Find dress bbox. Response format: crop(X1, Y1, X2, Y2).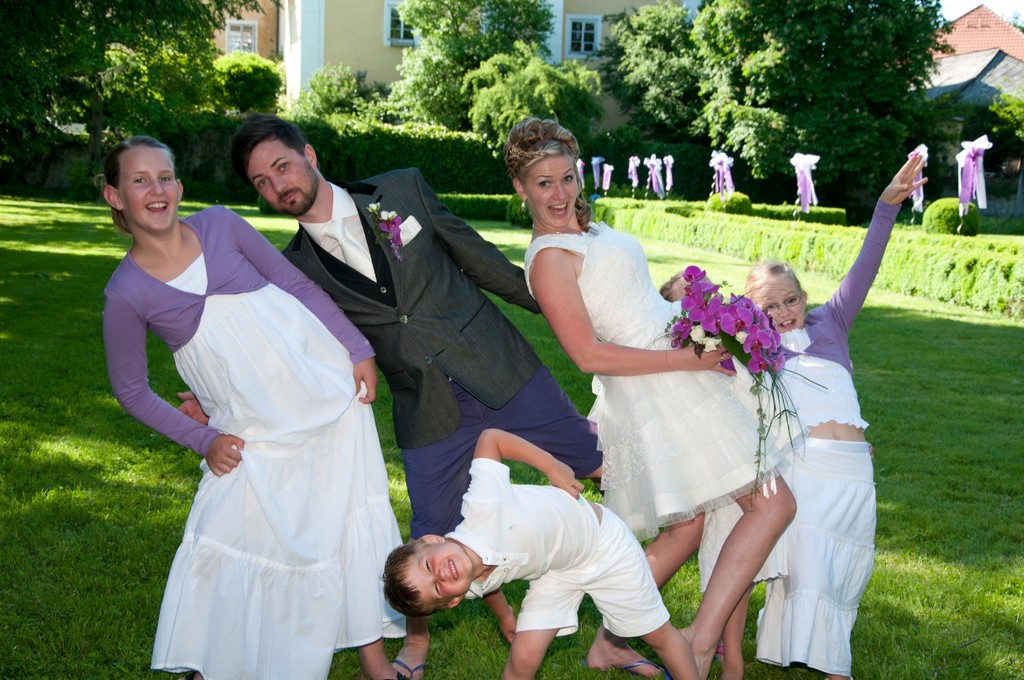
crop(115, 149, 393, 679).
